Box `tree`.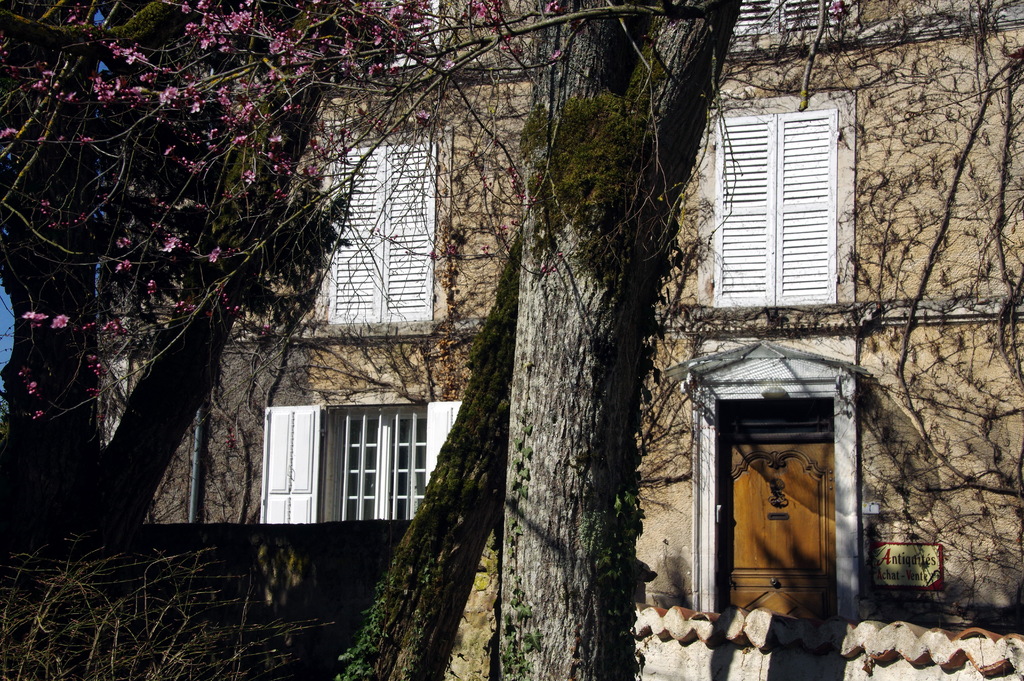
<box>0,0,1023,680</box>.
